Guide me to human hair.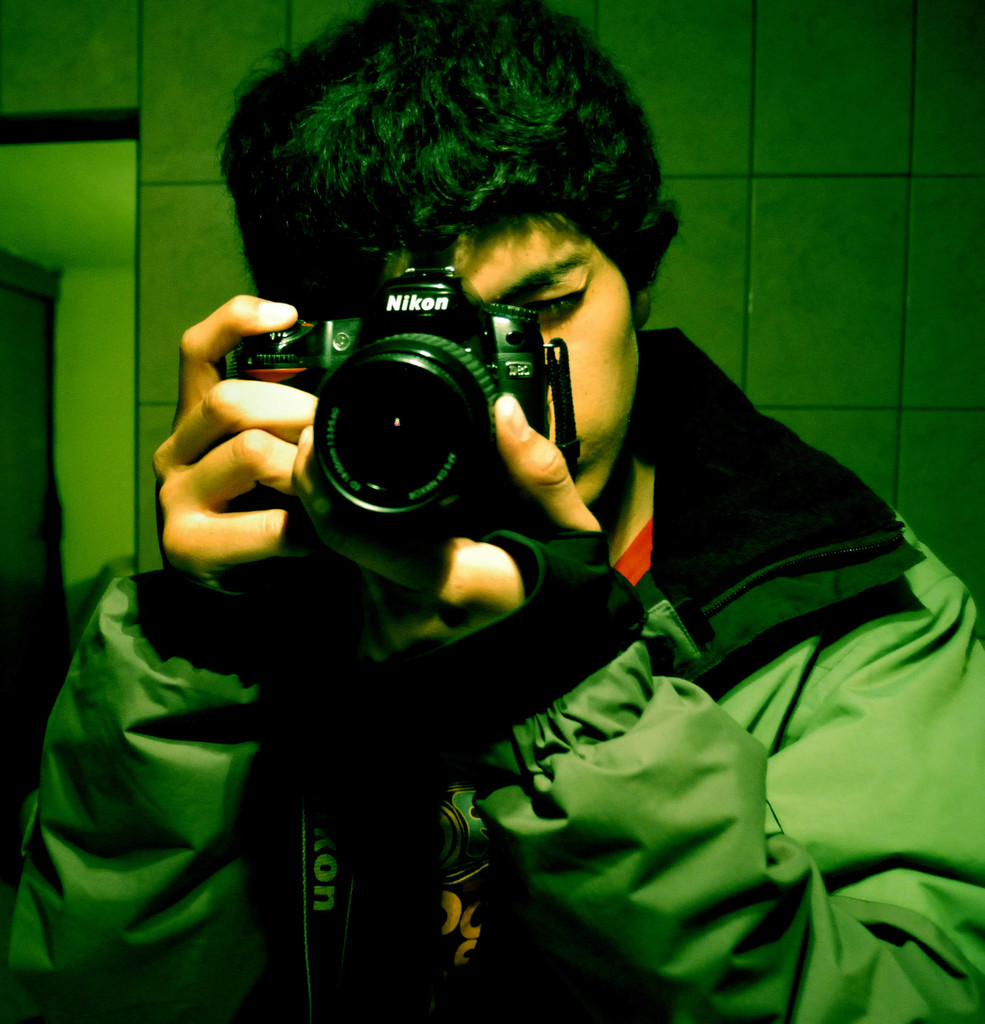
Guidance: 213 12 682 319.
